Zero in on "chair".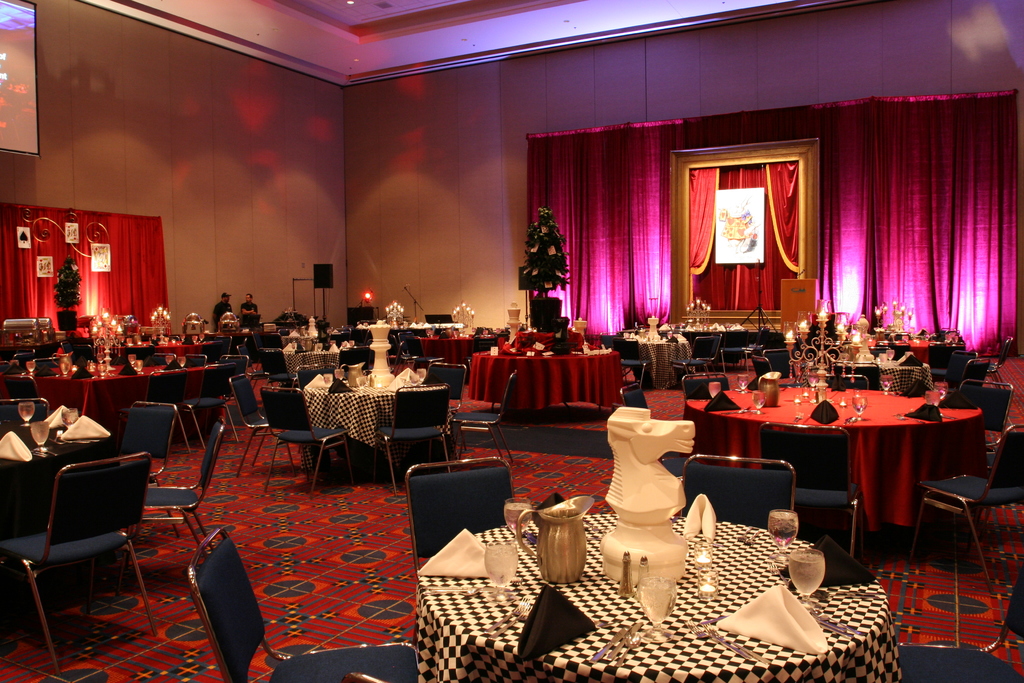
Zeroed in: region(291, 367, 325, 381).
